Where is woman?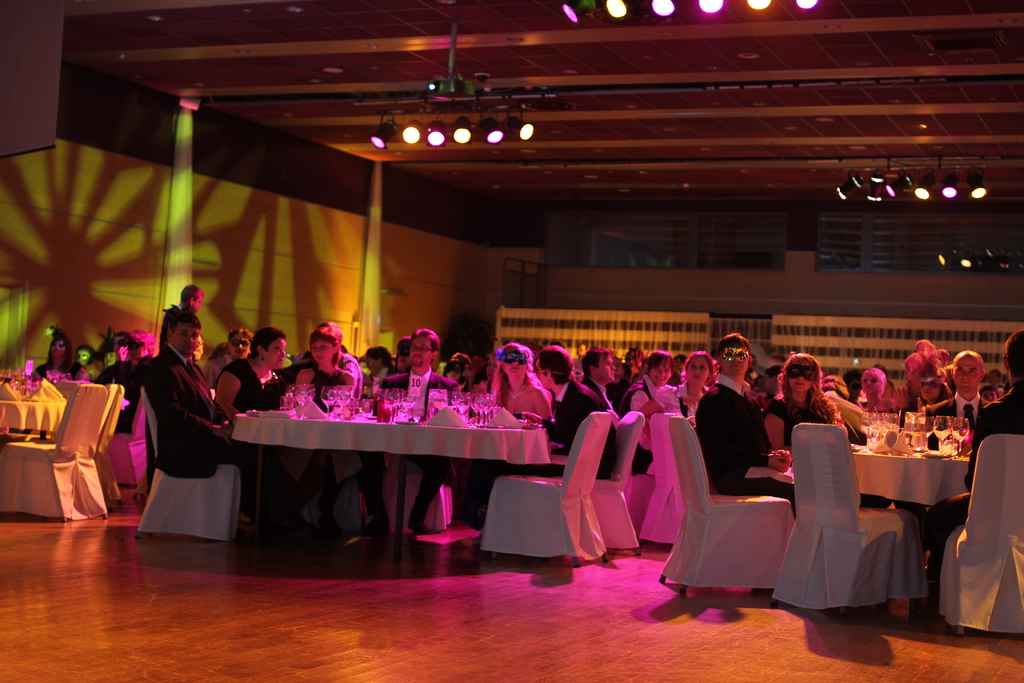
select_region(640, 345, 710, 432).
